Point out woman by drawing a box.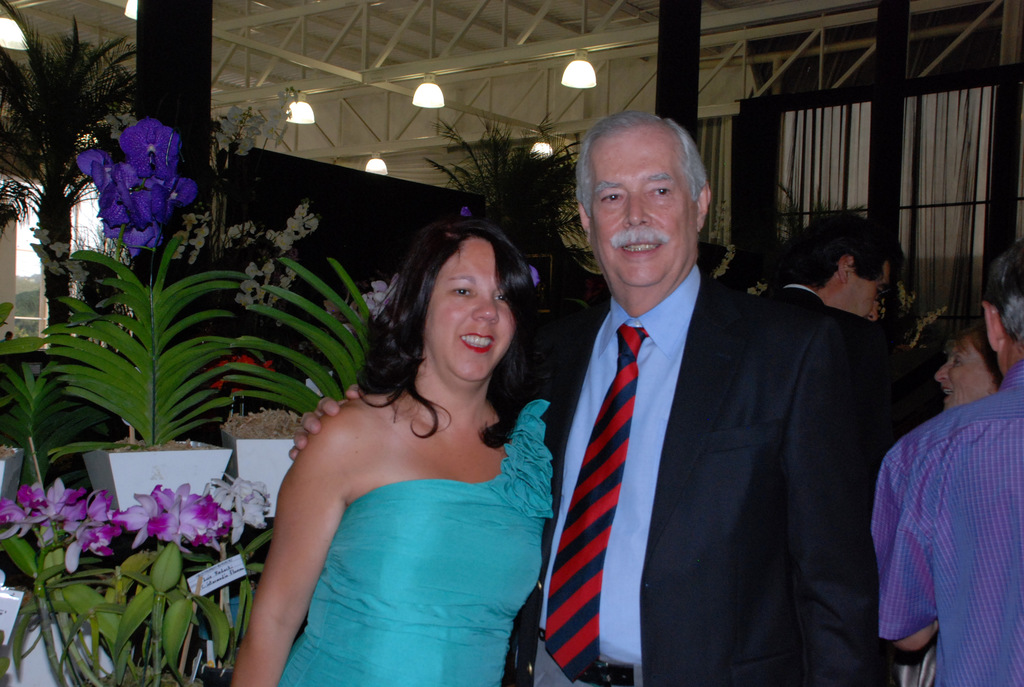
box=[886, 322, 1004, 686].
